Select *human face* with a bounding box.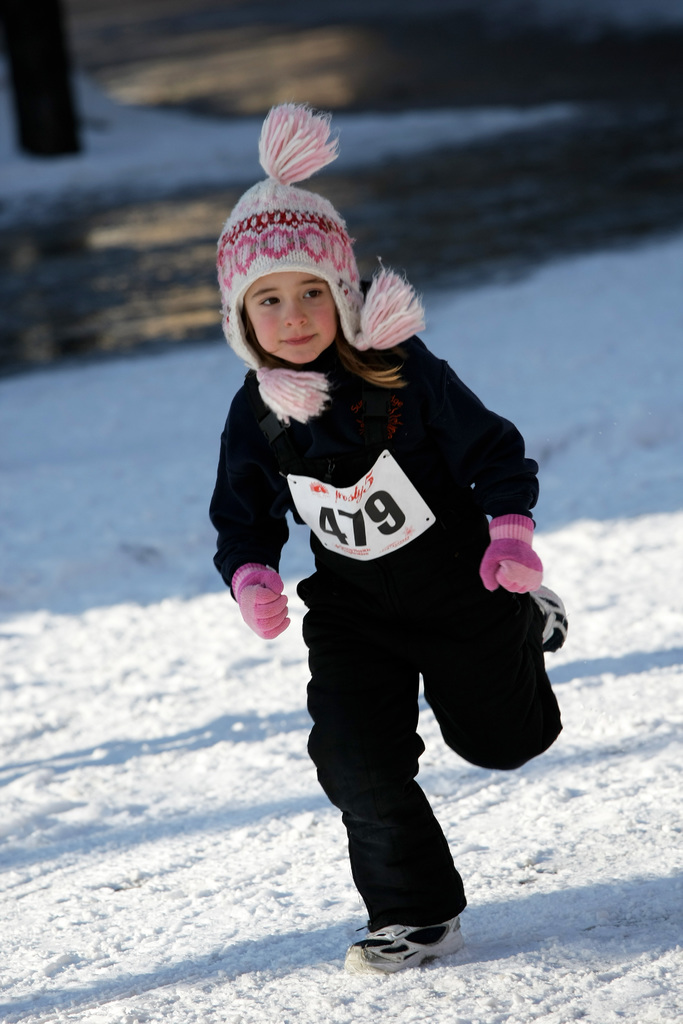
bbox(243, 274, 335, 367).
